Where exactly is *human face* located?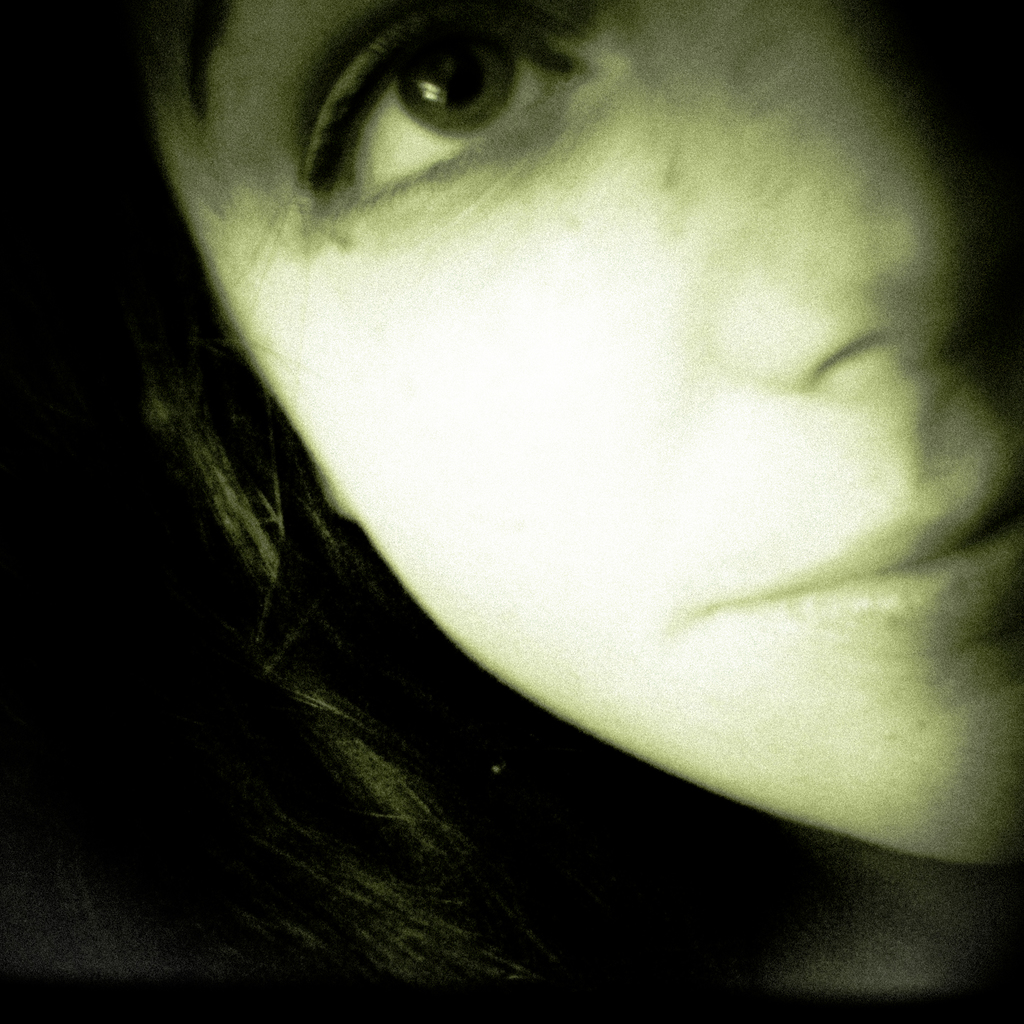
Its bounding box is x1=113, y1=0, x2=1023, y2=887.
